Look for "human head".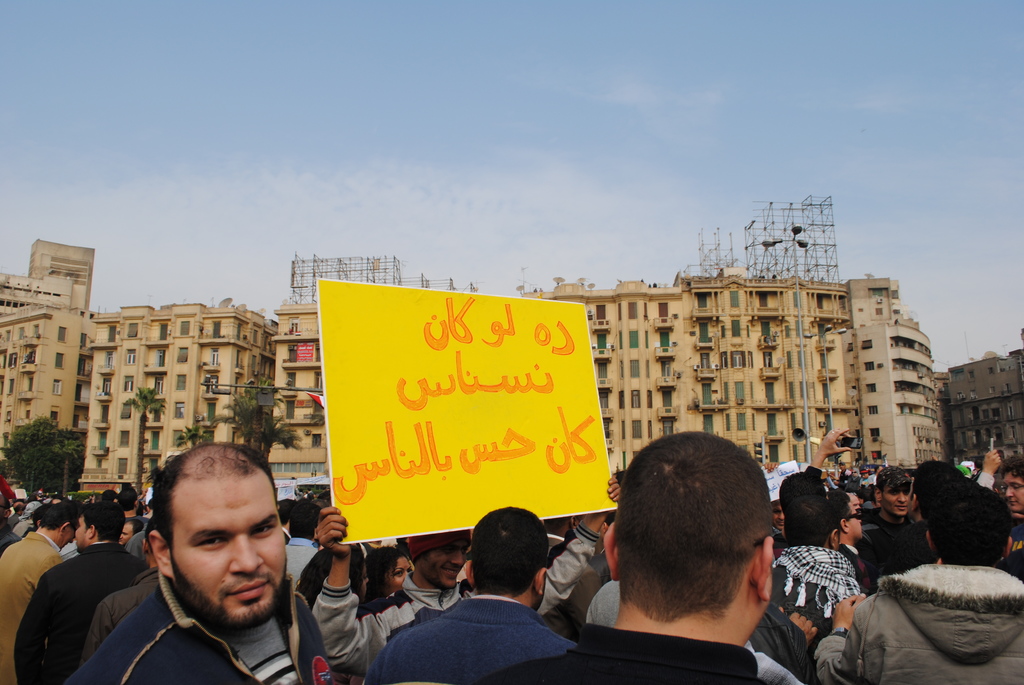
Found: 38/505/79/541.
